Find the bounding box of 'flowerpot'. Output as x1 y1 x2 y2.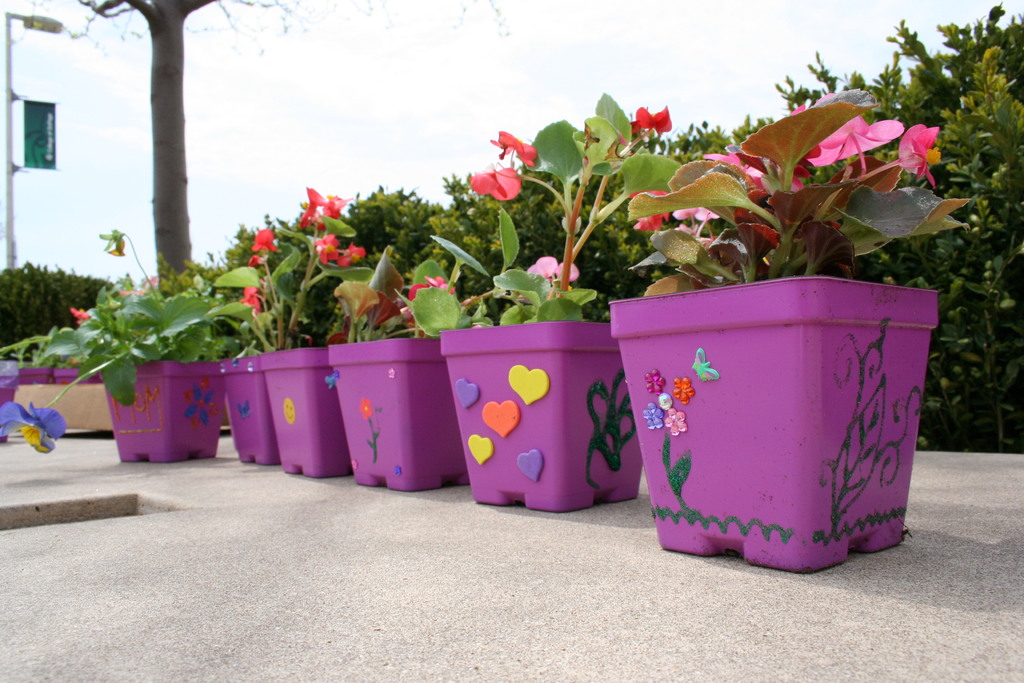
442 320 644 515.
